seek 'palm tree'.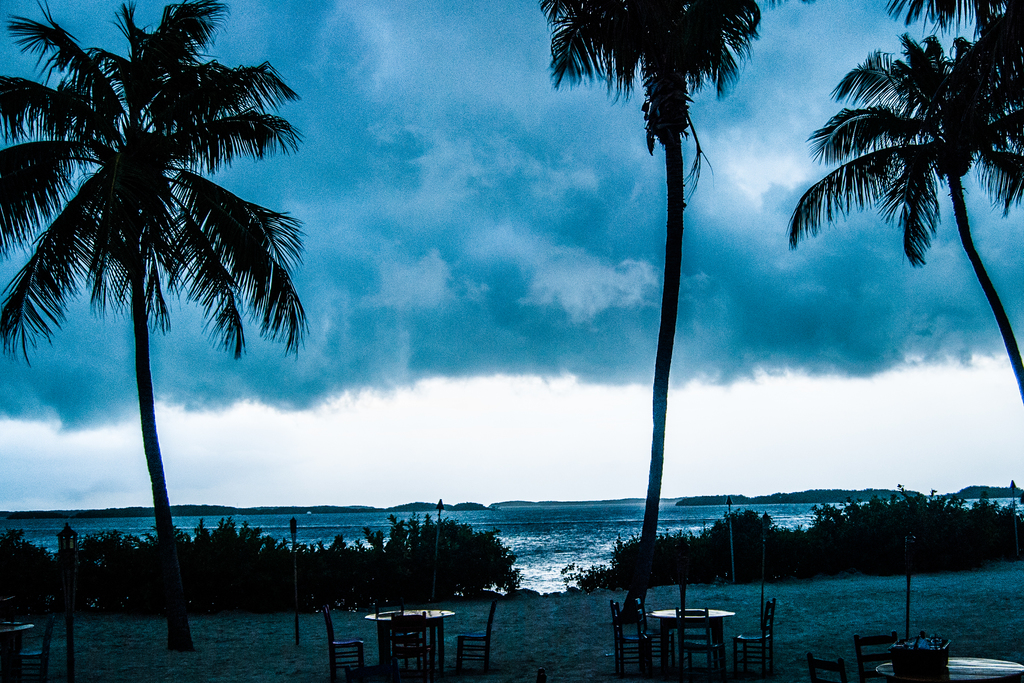
<region>30, 0, 275, 659</region>.
